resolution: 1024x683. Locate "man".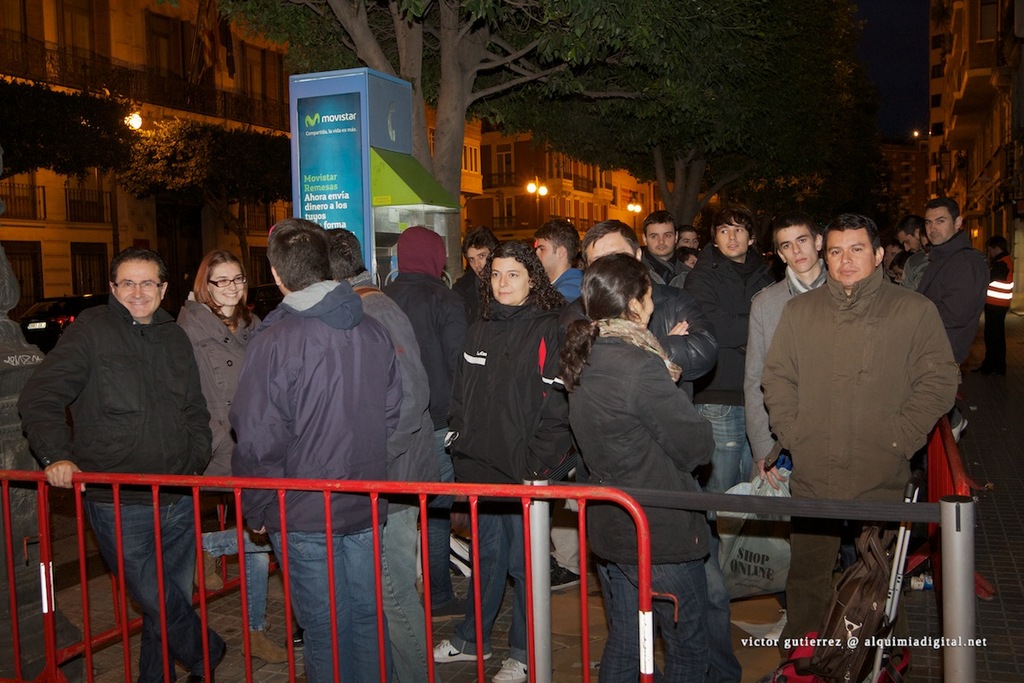
BBox(27, 244, 215, 682).
